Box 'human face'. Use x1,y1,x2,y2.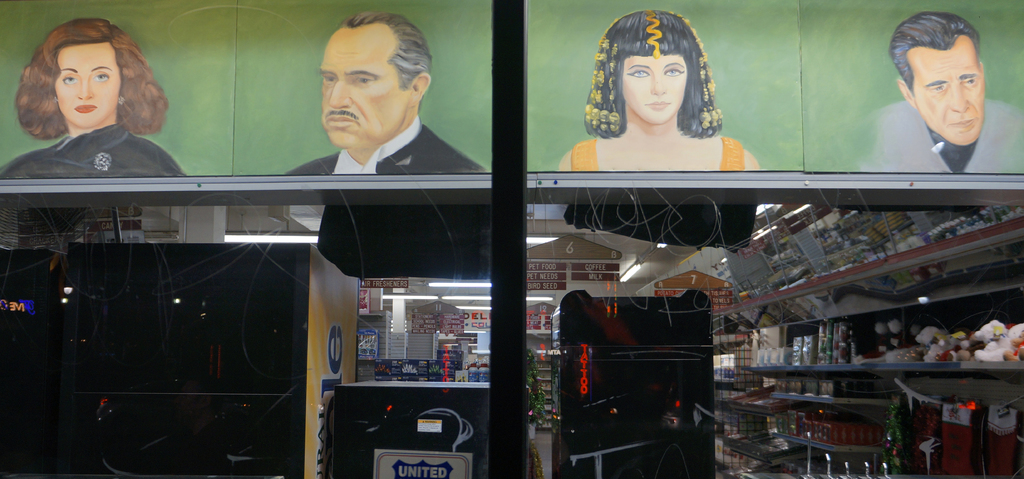
623,53,688,126.
